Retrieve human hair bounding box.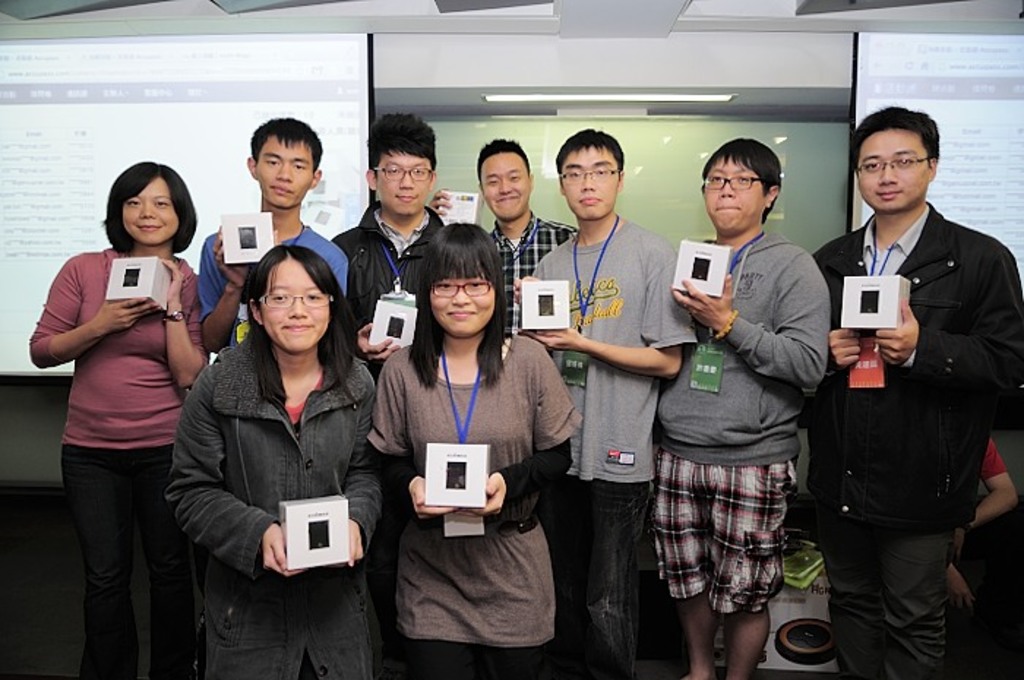
Bounding box: box(101, 161, 197, 259).
